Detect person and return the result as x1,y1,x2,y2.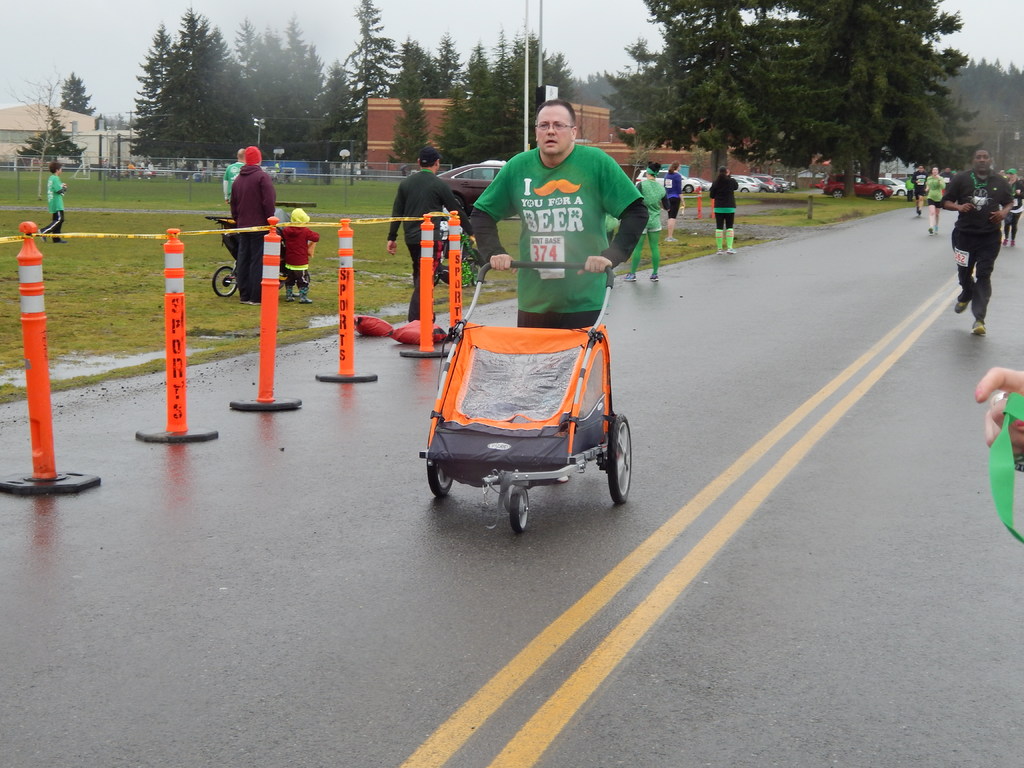
228,145,276,306.
